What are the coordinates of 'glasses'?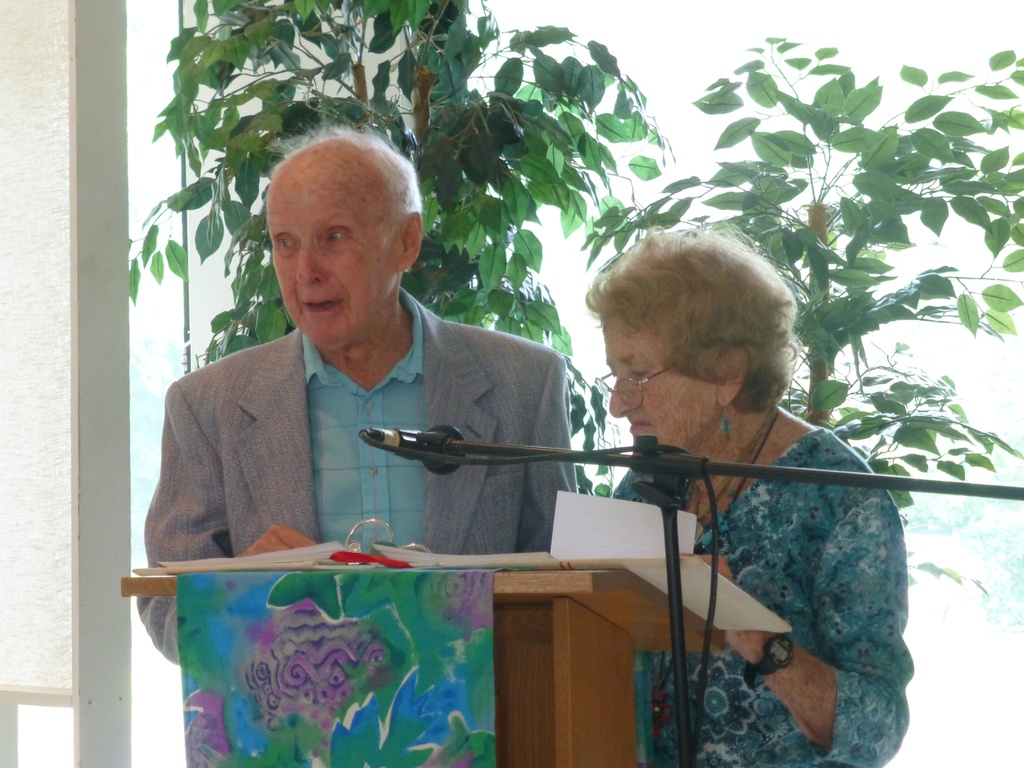
{"left": 591, "top": 370, "right": 664, "bottom": 399}.
